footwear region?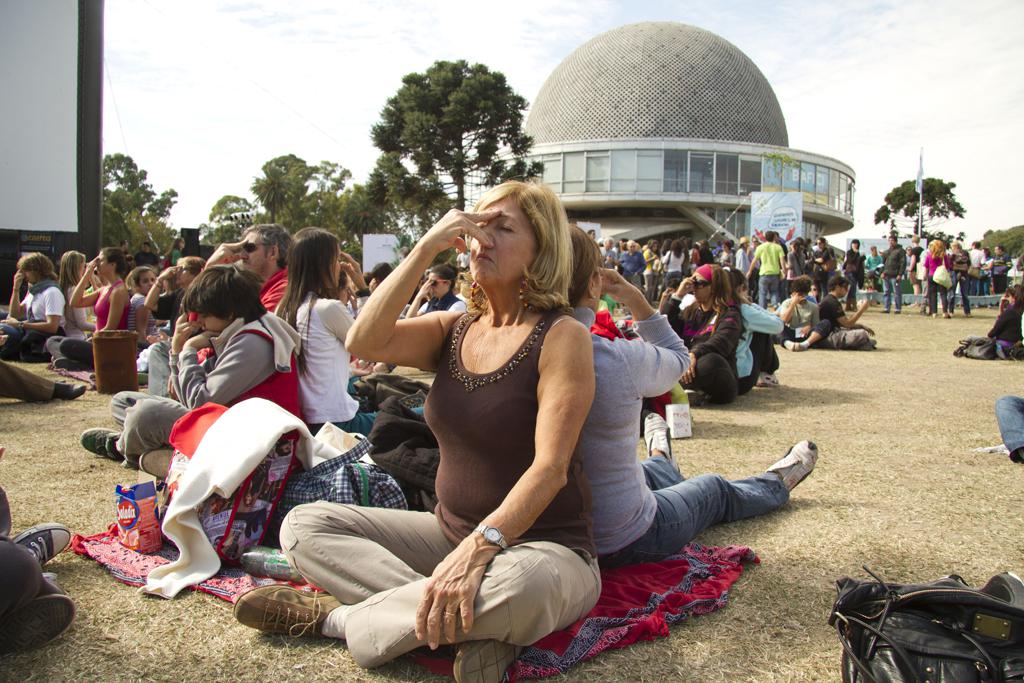
54 354 86 373
